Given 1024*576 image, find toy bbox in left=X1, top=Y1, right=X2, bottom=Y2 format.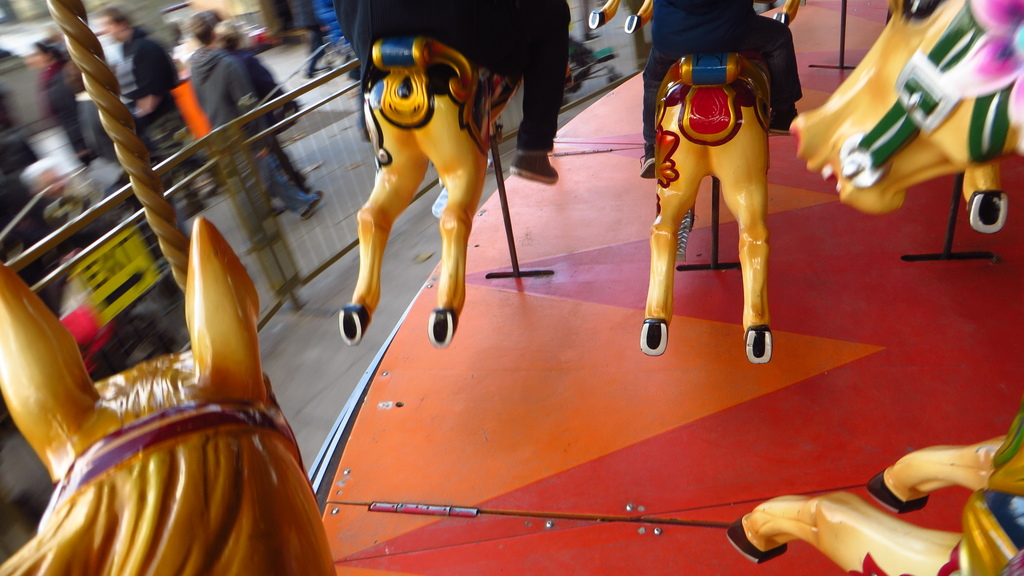
left=628, top=24, right=813, bottom=344.
